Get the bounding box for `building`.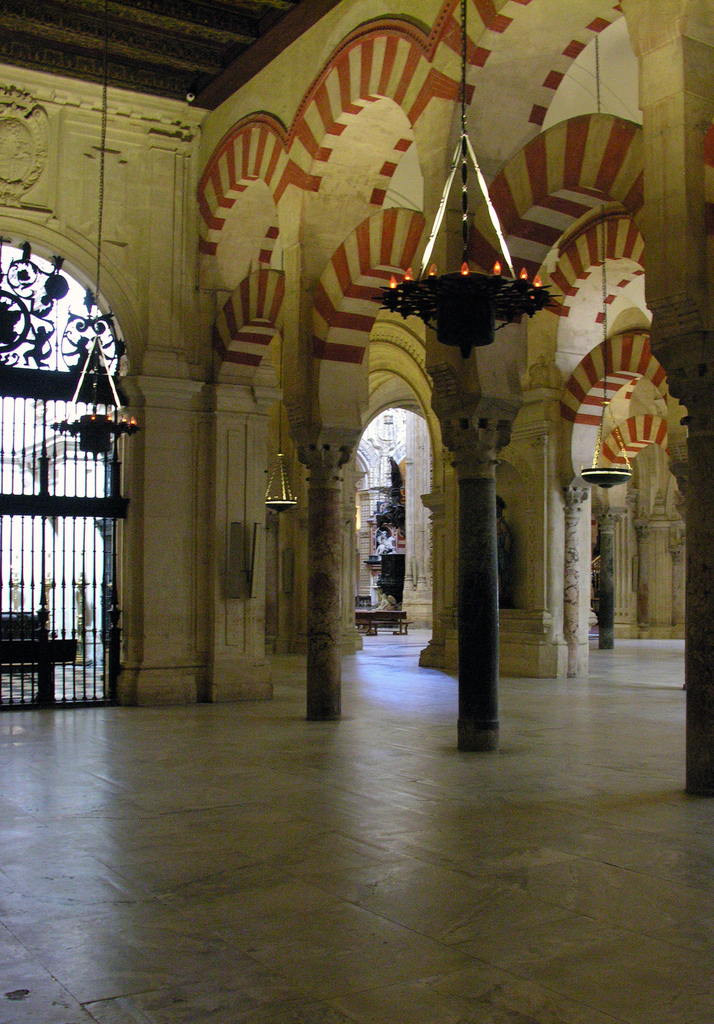
<region>0, 1, 713, 1023</region>.
